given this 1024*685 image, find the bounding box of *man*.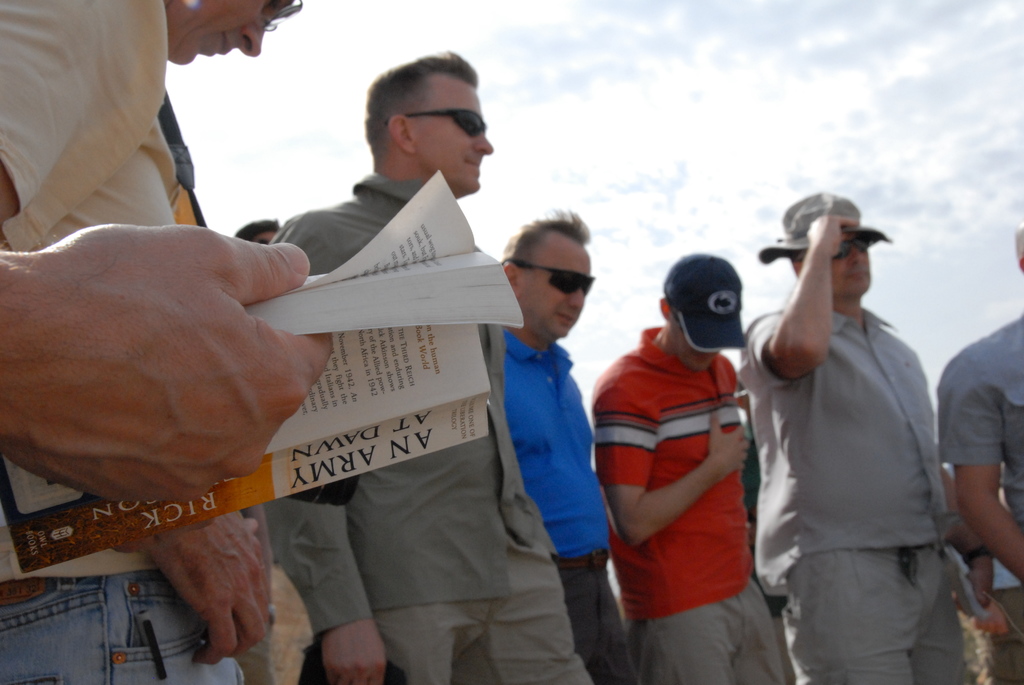
(589,251,781,684).
